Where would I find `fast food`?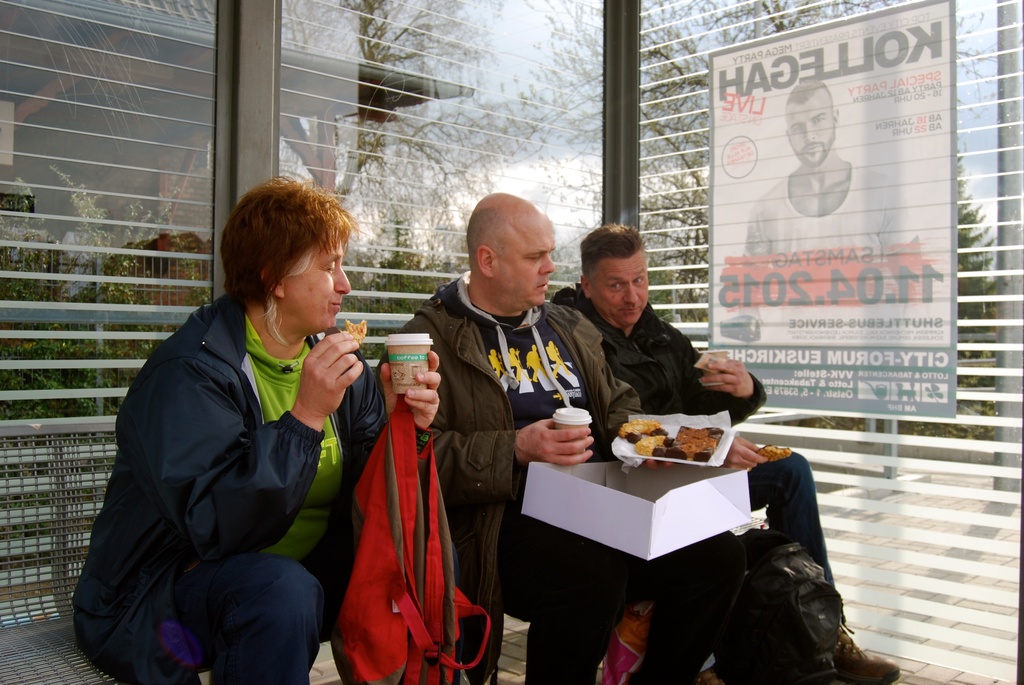
At 755:442:791:461.
